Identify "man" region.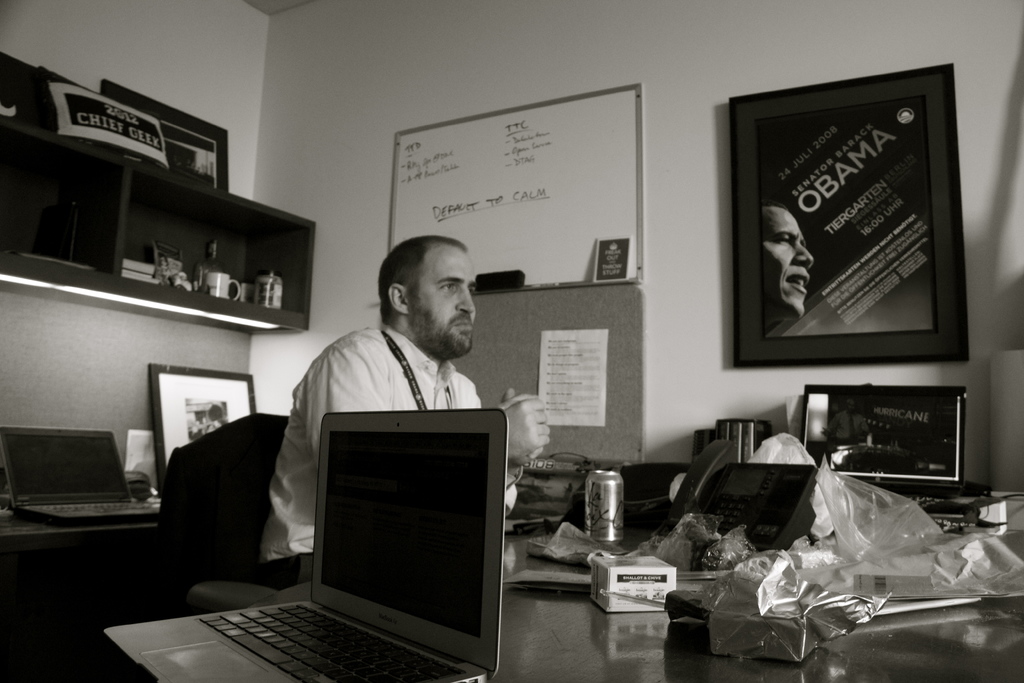
Region: bbox(760, 199, 816, 333).
